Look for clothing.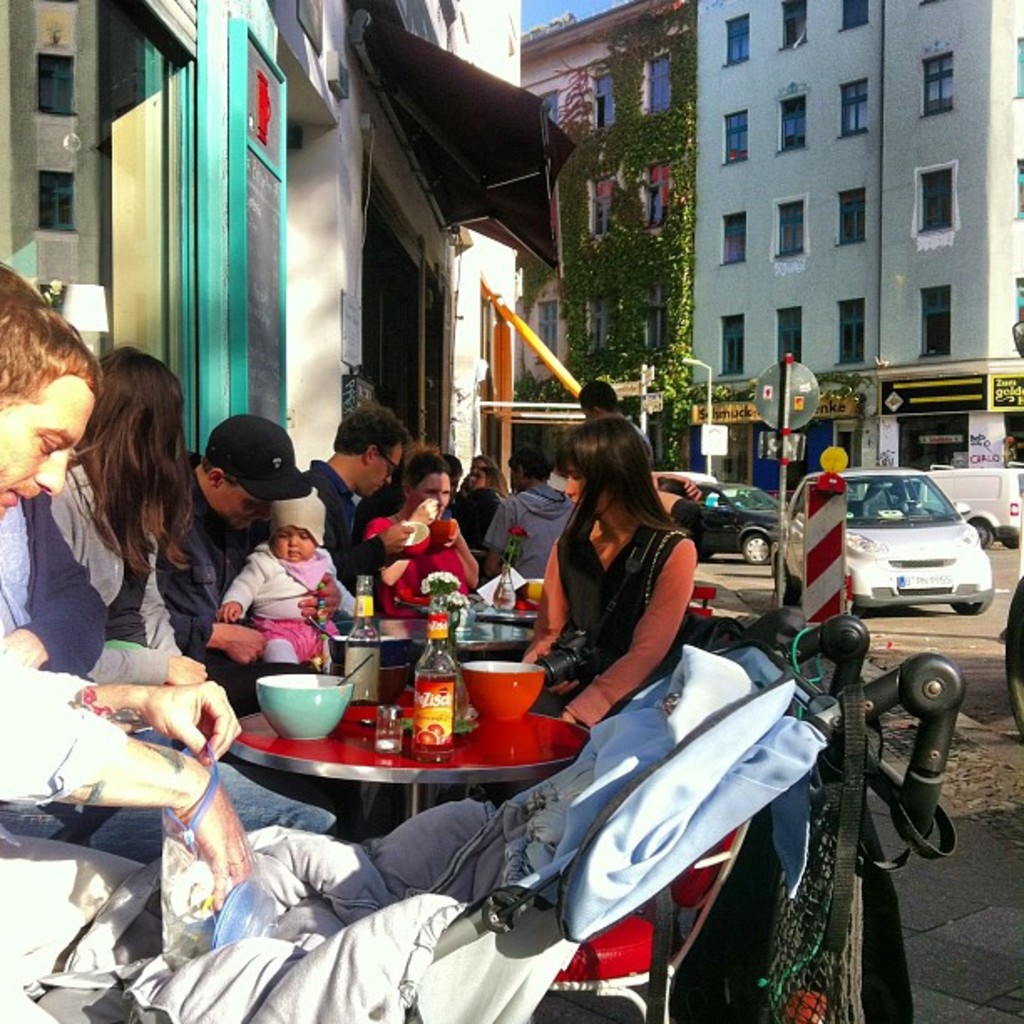
Found: [x1=0, y1=484, x2=109, y2=681].
